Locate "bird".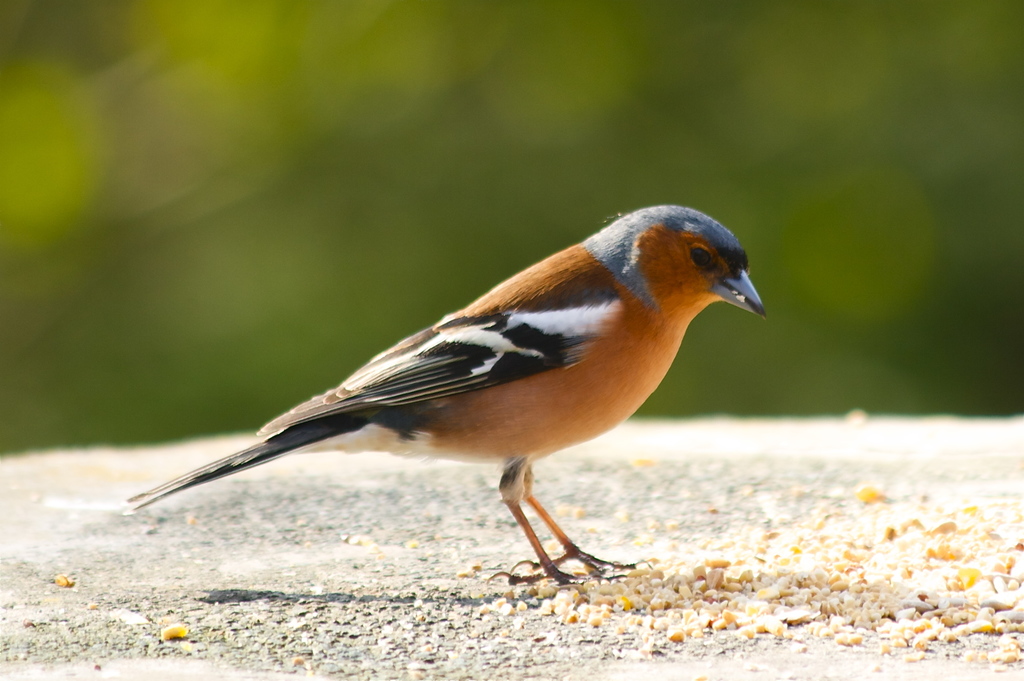
Bounding box: {"x1": 134, "y1": 198, "x2": 767, "y2": 592}.
